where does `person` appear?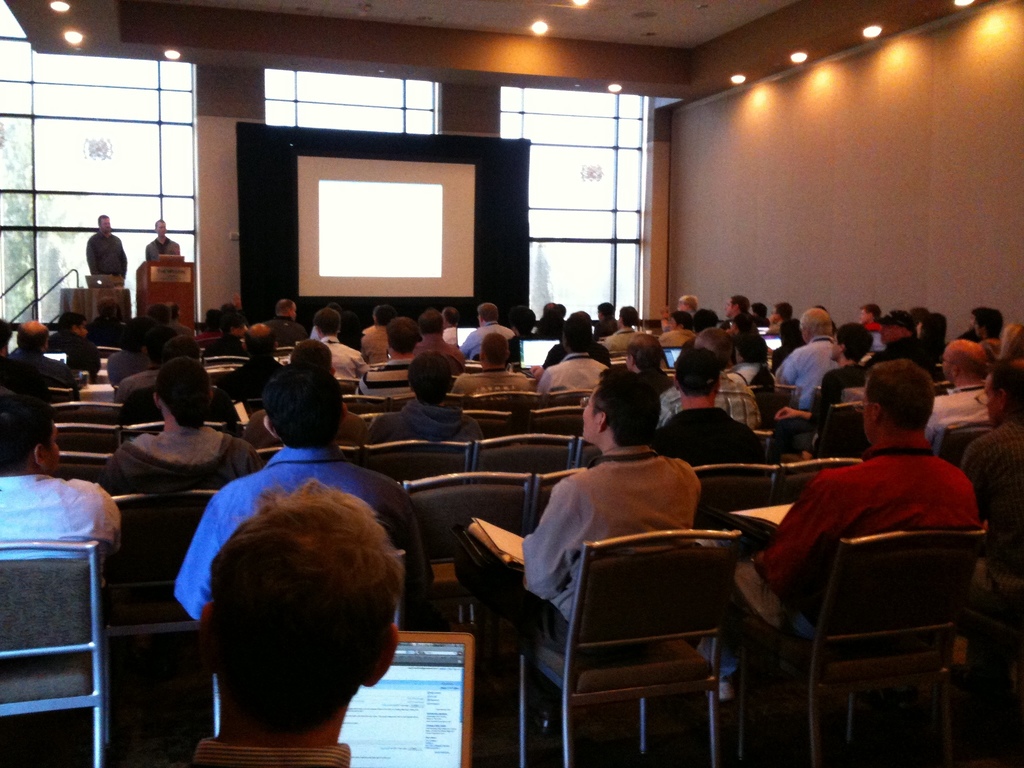
Appears at crop(534, 295, 567, 344).
